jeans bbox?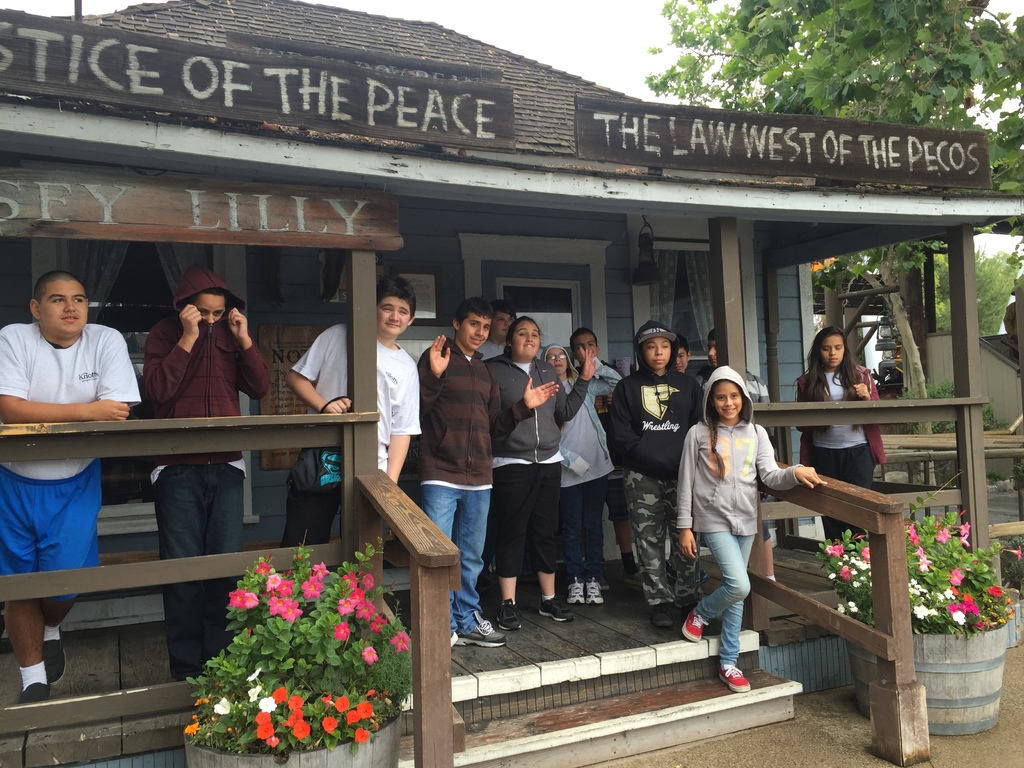
695:533:753:664
